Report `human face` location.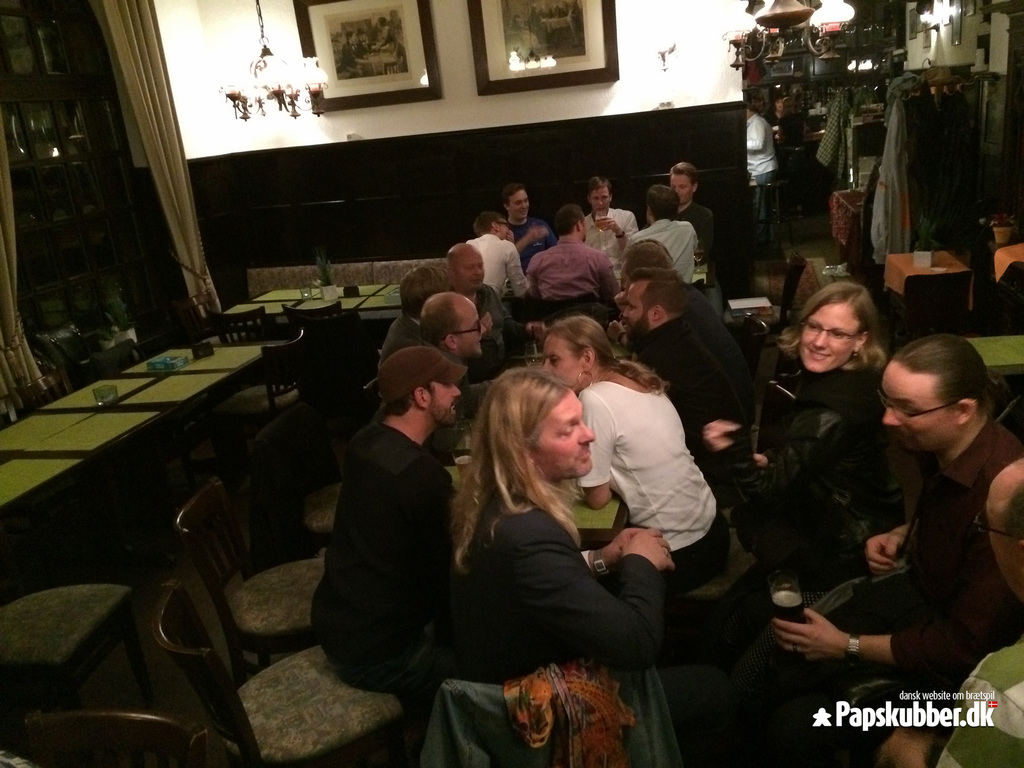
Report: left=456, top=246, right=483, bottom=285.
